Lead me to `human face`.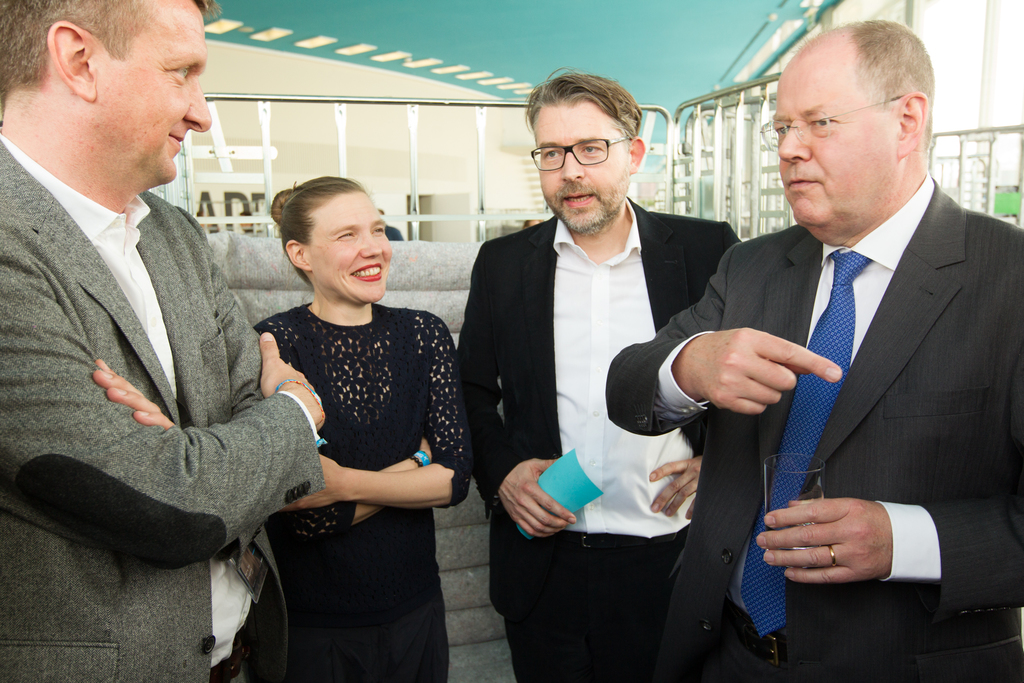
Lead to l=305, t=190, r=391, b=304.
